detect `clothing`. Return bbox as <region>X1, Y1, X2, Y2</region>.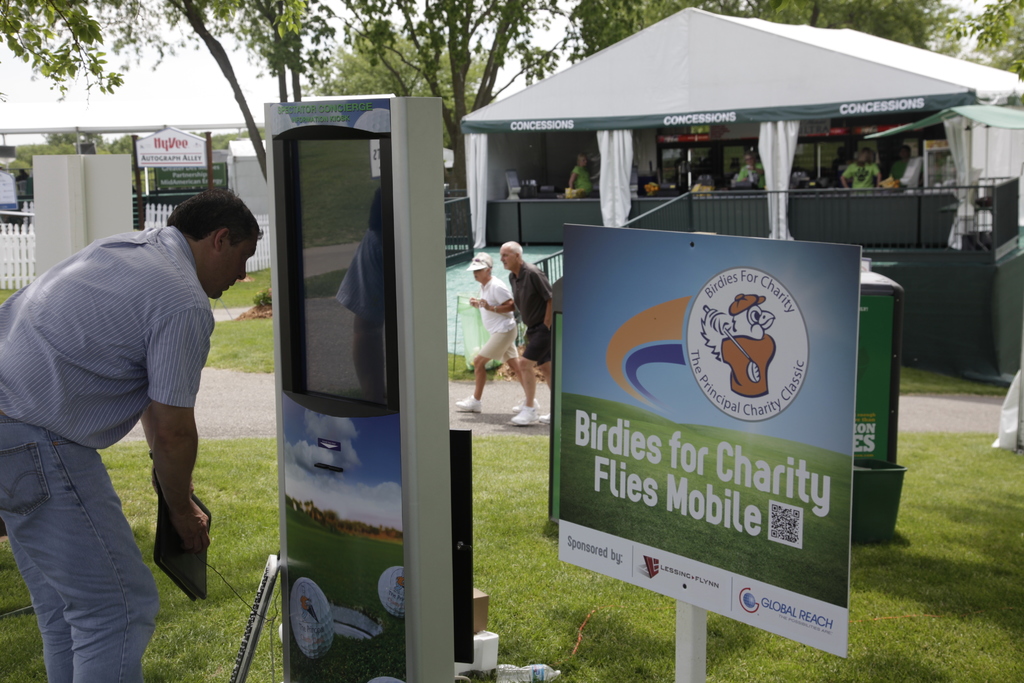
<region>824, 156, 849, 188</region>.
